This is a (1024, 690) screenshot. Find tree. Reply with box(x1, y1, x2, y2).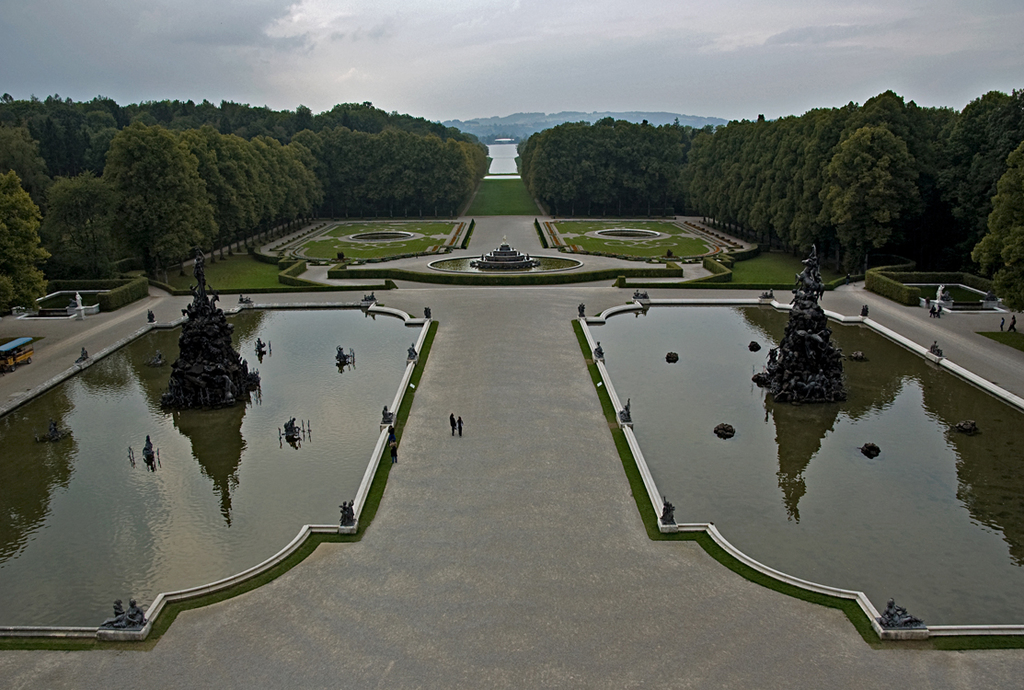
box(96, 102, 204, 276).
